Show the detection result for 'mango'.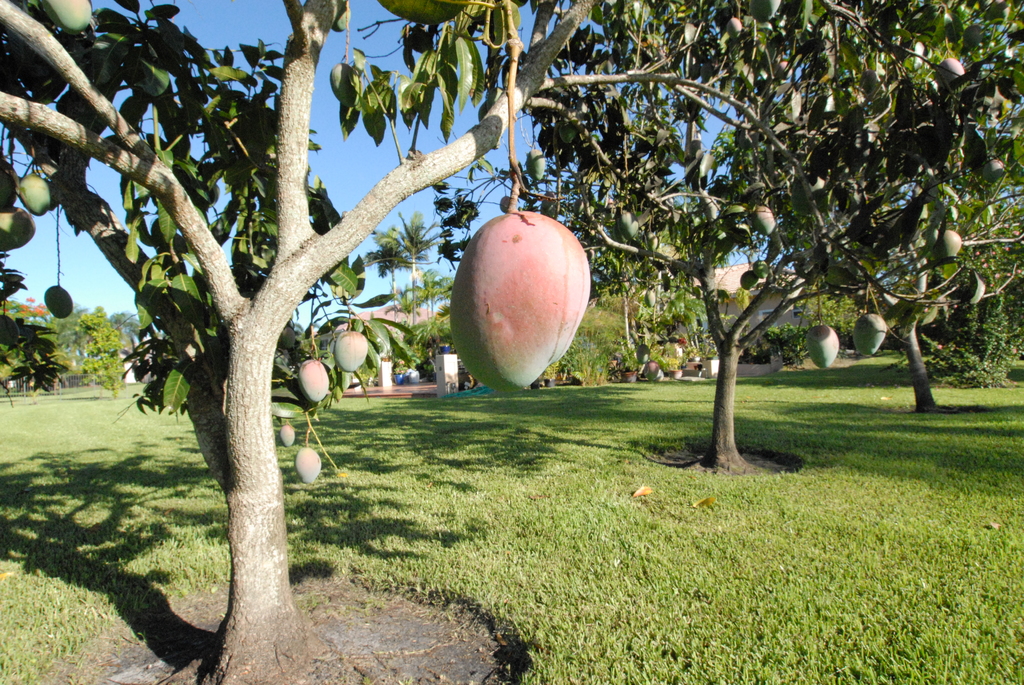
740,274,756,290.
